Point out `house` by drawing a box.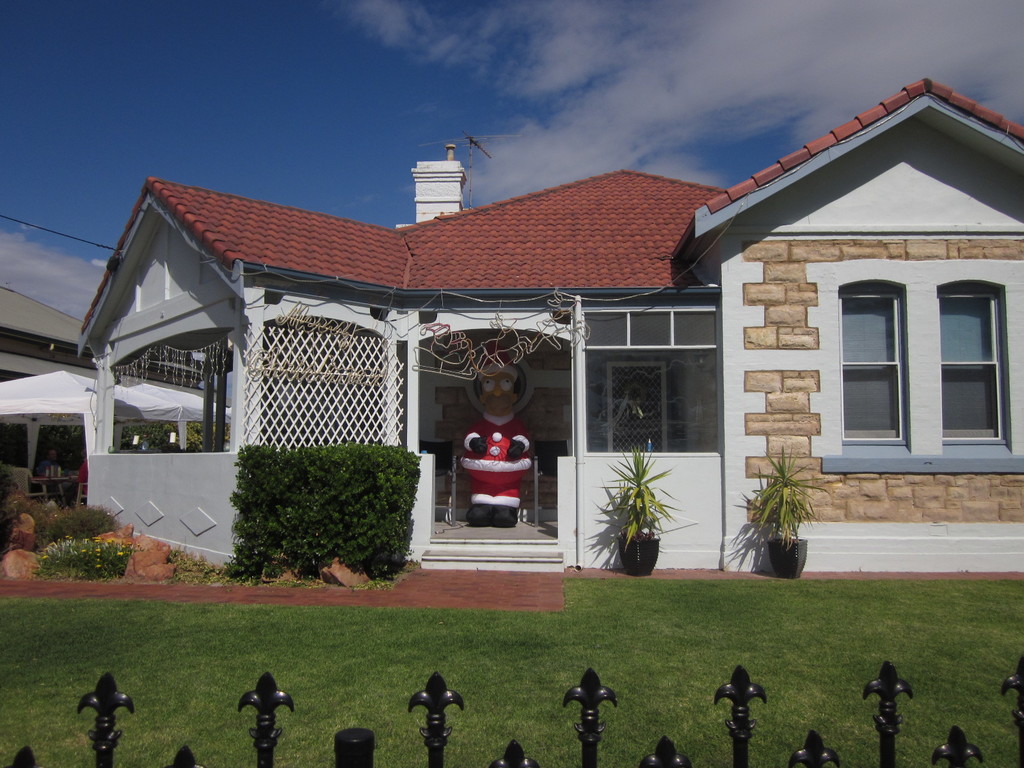
(691, 61, 1023, 577).
